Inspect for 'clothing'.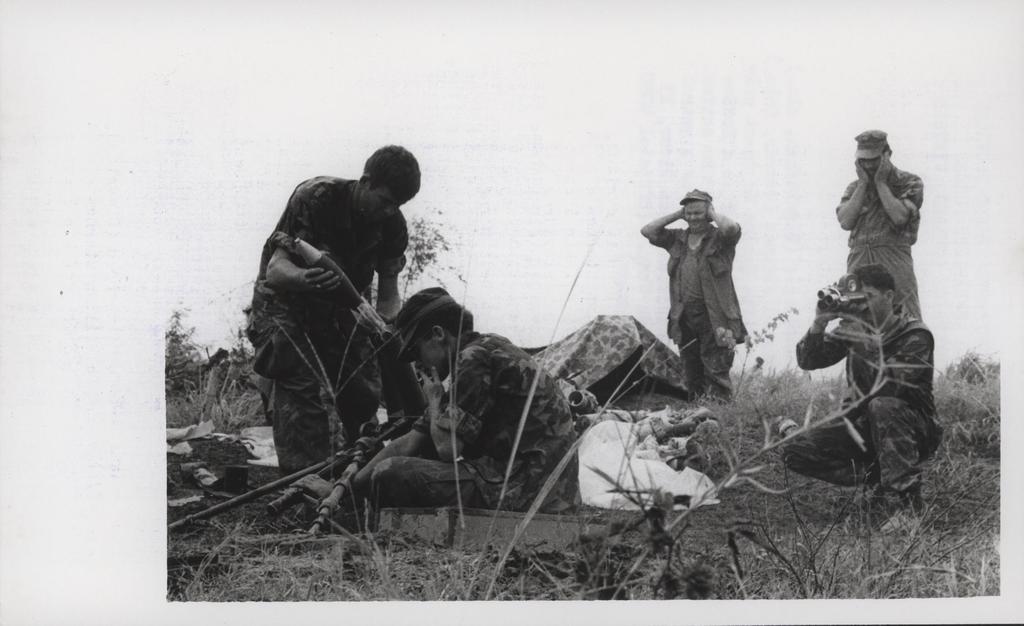
Inspection: [left=241, top=147, right=424, bottom=480].
